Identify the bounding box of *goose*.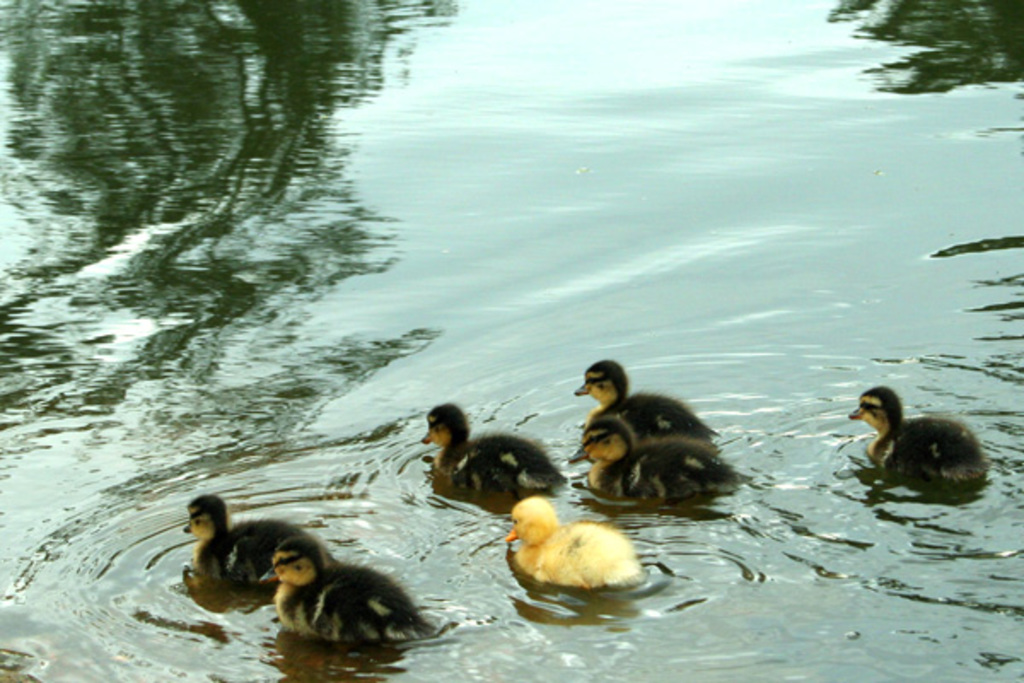
x1=249, y1=538, x2=418, y2=642.
